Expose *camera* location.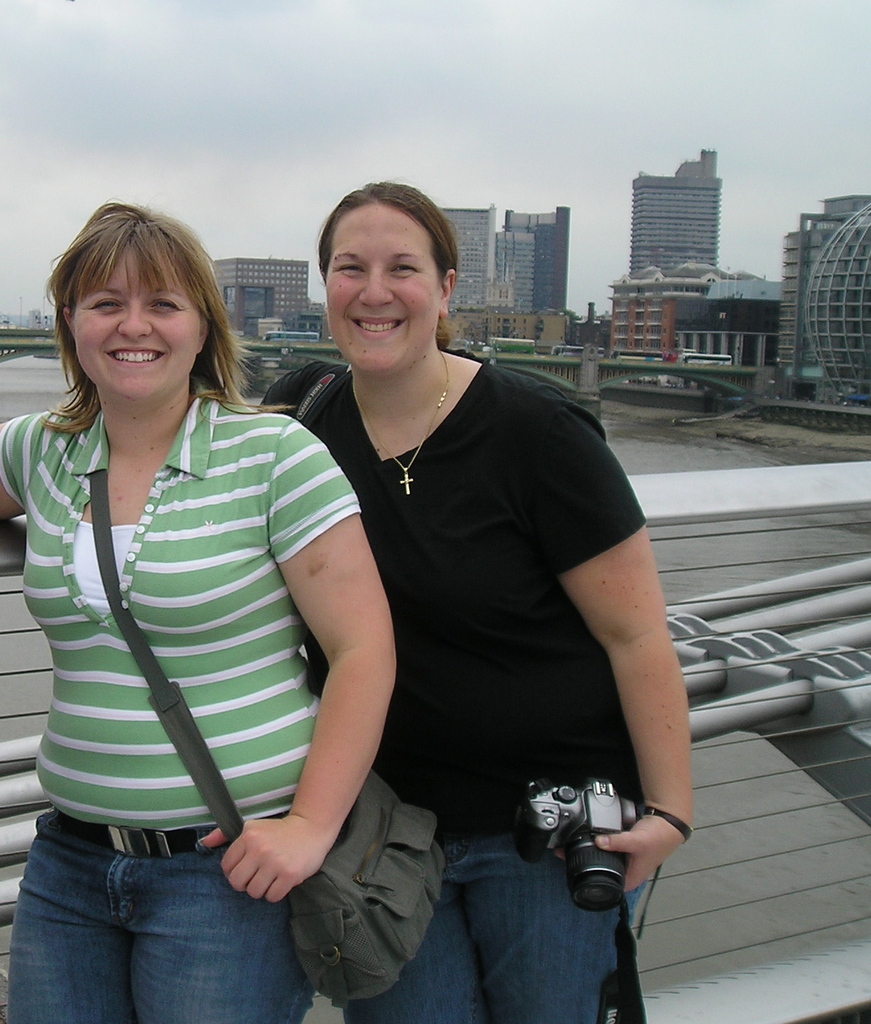
Exposed at 515:775:642:916.
